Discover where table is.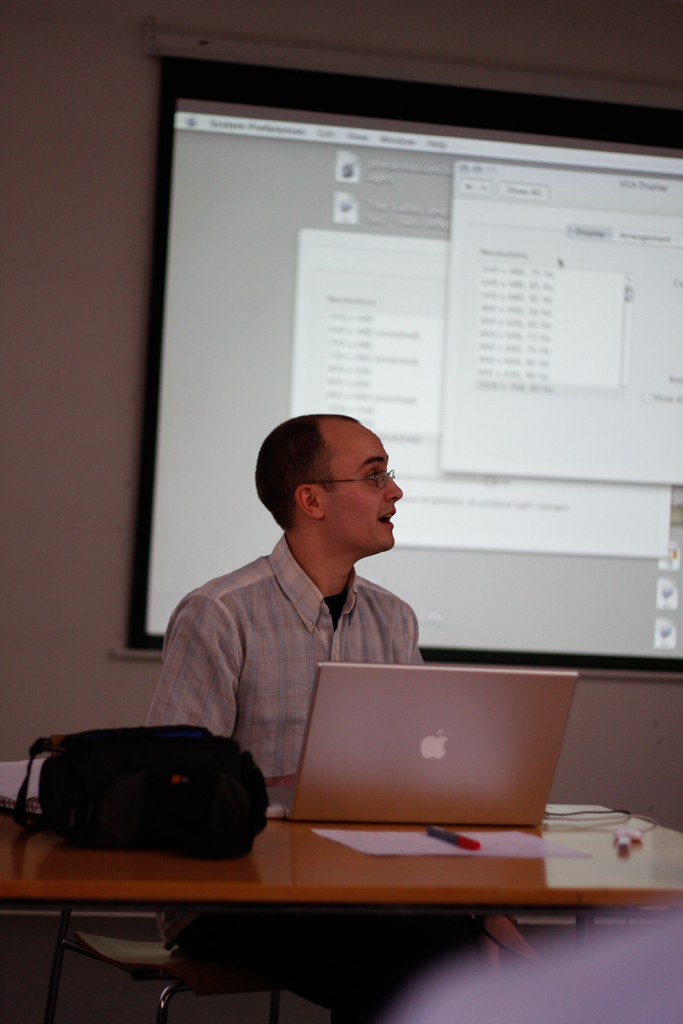
Discovered at Rect(0, 768, 679, 1020).
